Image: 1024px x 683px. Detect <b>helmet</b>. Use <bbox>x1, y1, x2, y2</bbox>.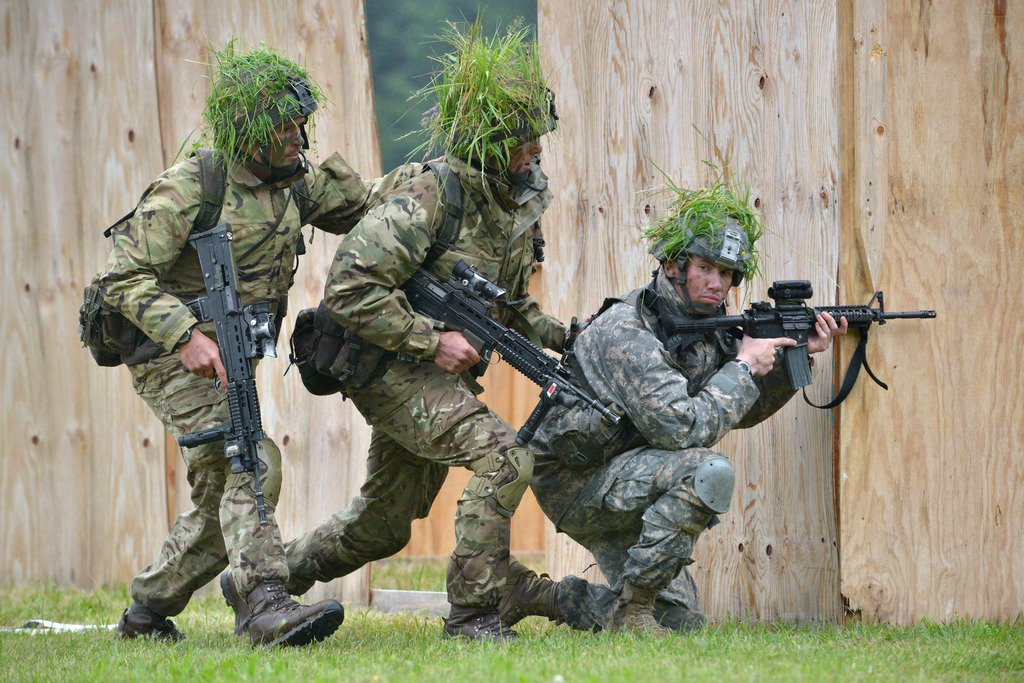
<bbox>460, 76, 557, 182</bbox>.
